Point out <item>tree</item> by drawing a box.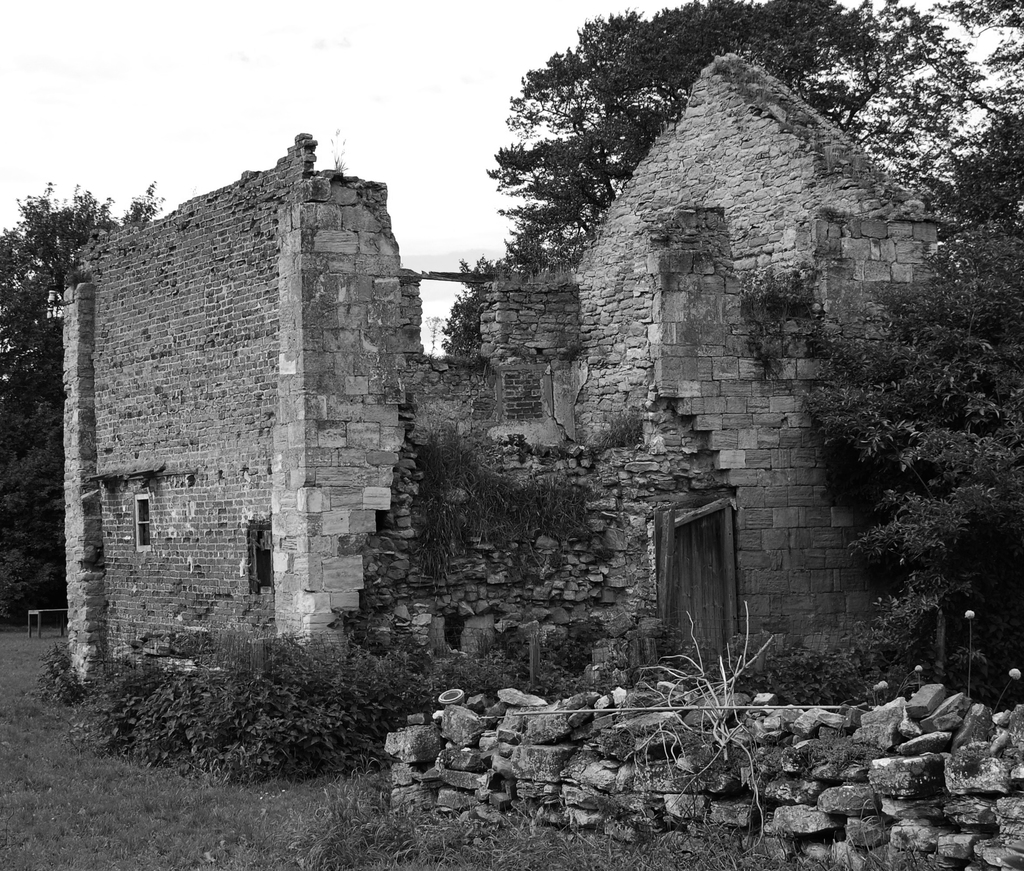
[x1=0, y1=174, x2=168, y2=624].
